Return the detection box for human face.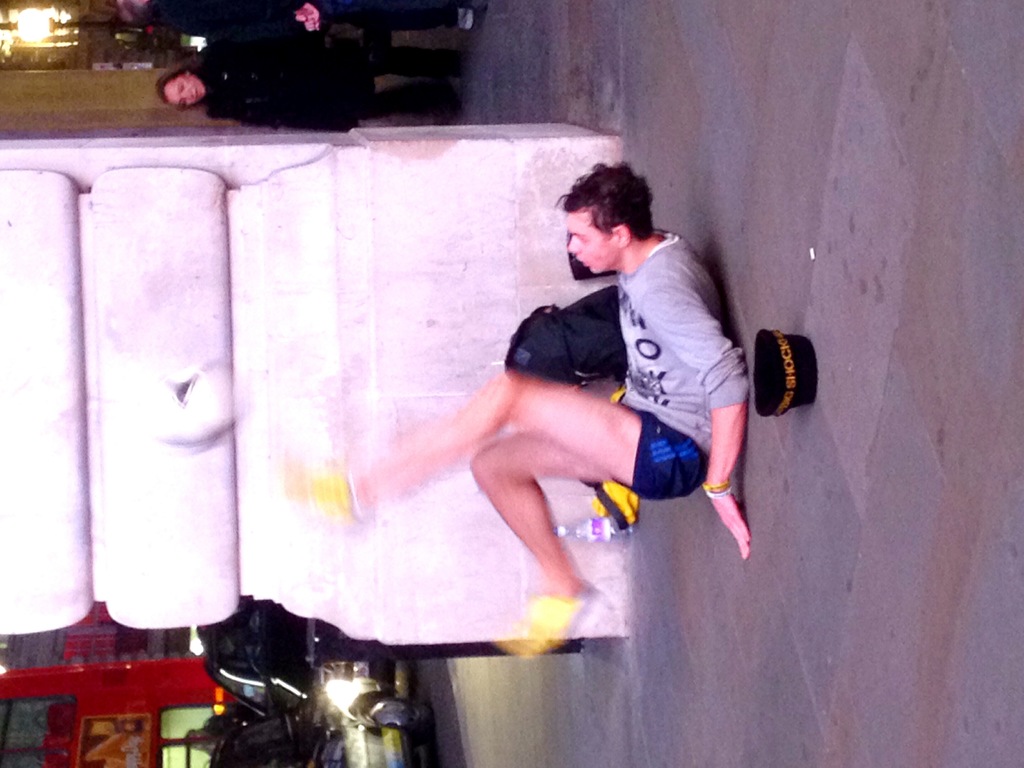
[166,77,205,103].
